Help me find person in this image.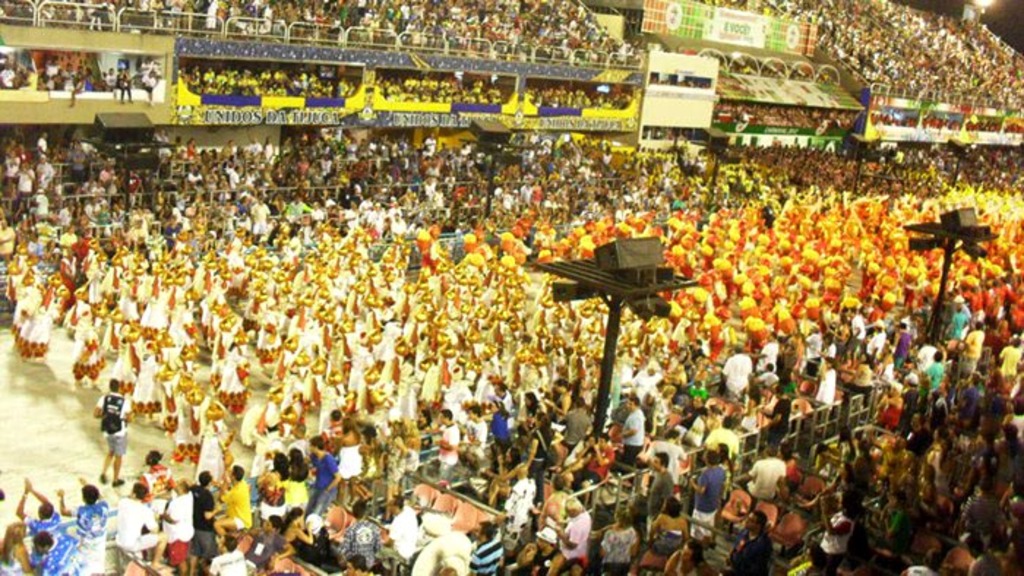
Found it: l=524, t=418, r=554, b=499.
